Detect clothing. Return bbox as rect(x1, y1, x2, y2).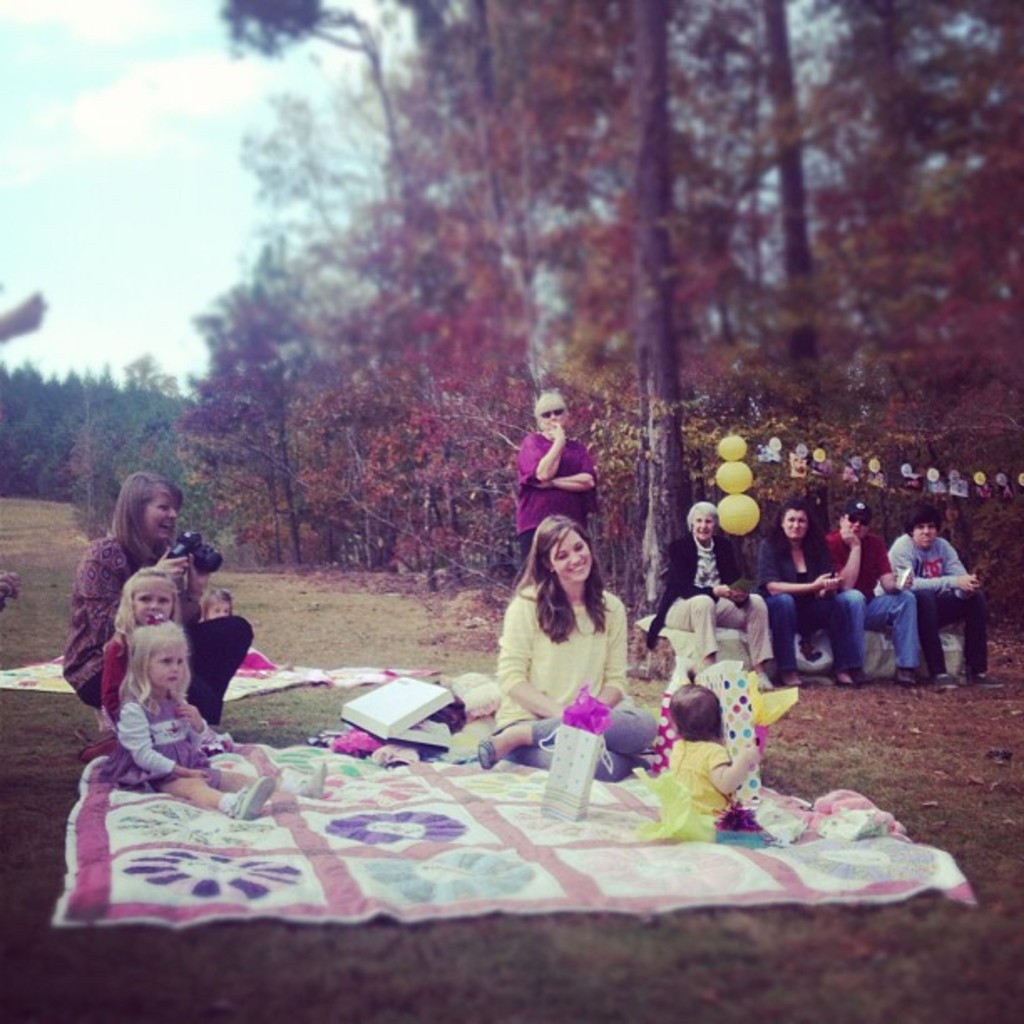
rect(668, 743, 766, 837).
